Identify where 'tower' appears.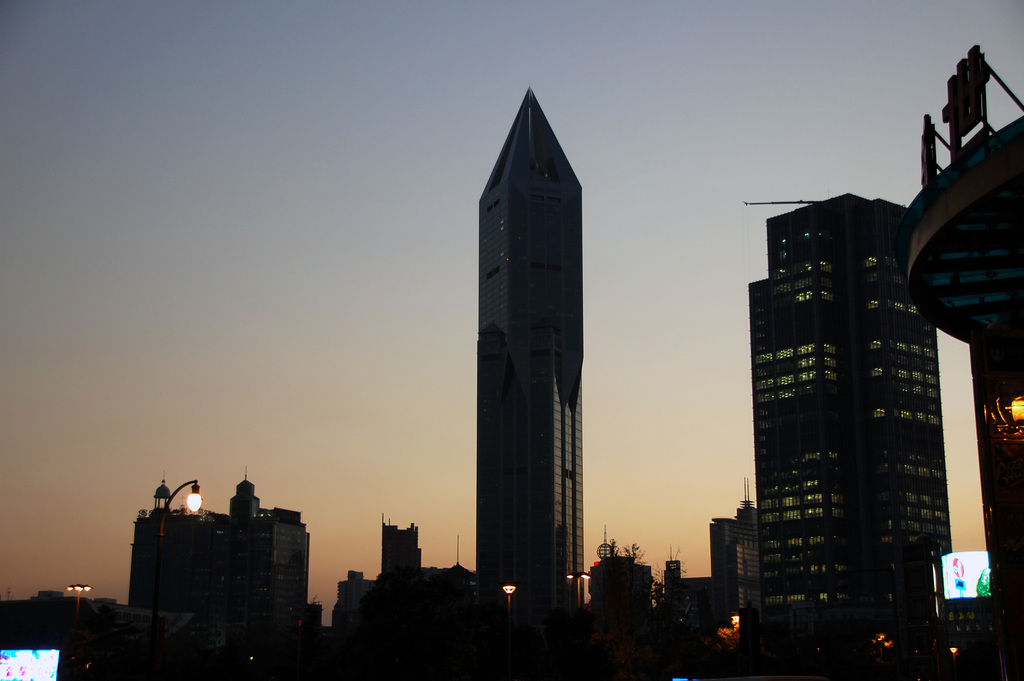
Appears at [476,86,588,631].
